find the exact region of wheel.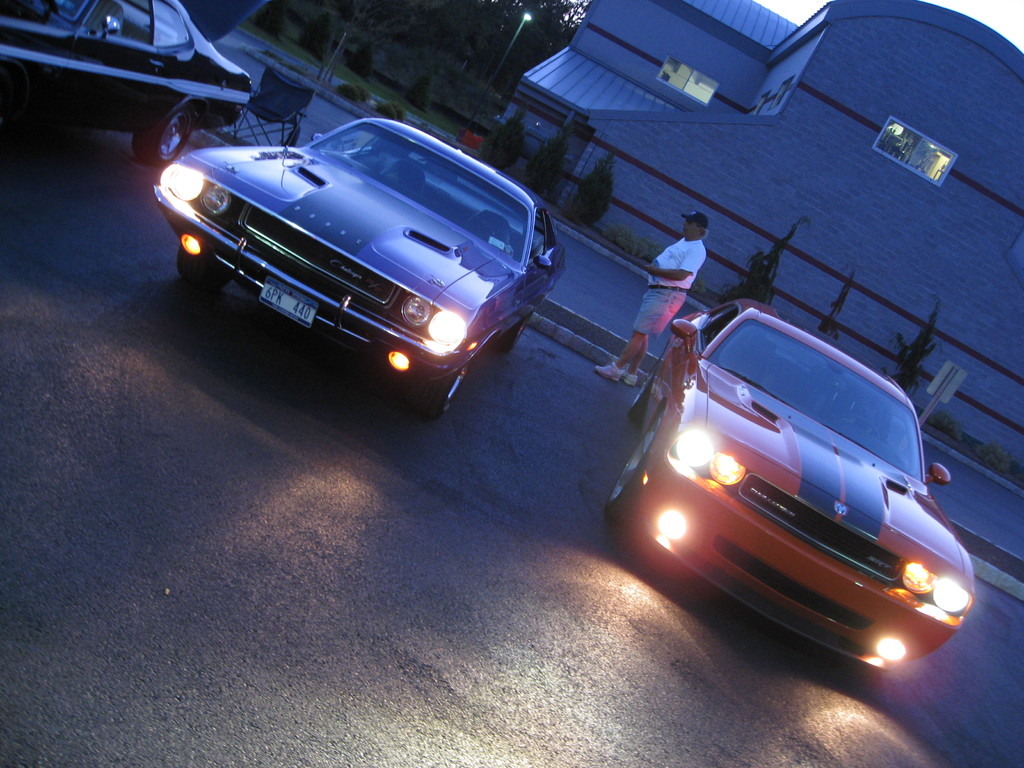
Exact region: BBox(608, 409, 673, 516).
